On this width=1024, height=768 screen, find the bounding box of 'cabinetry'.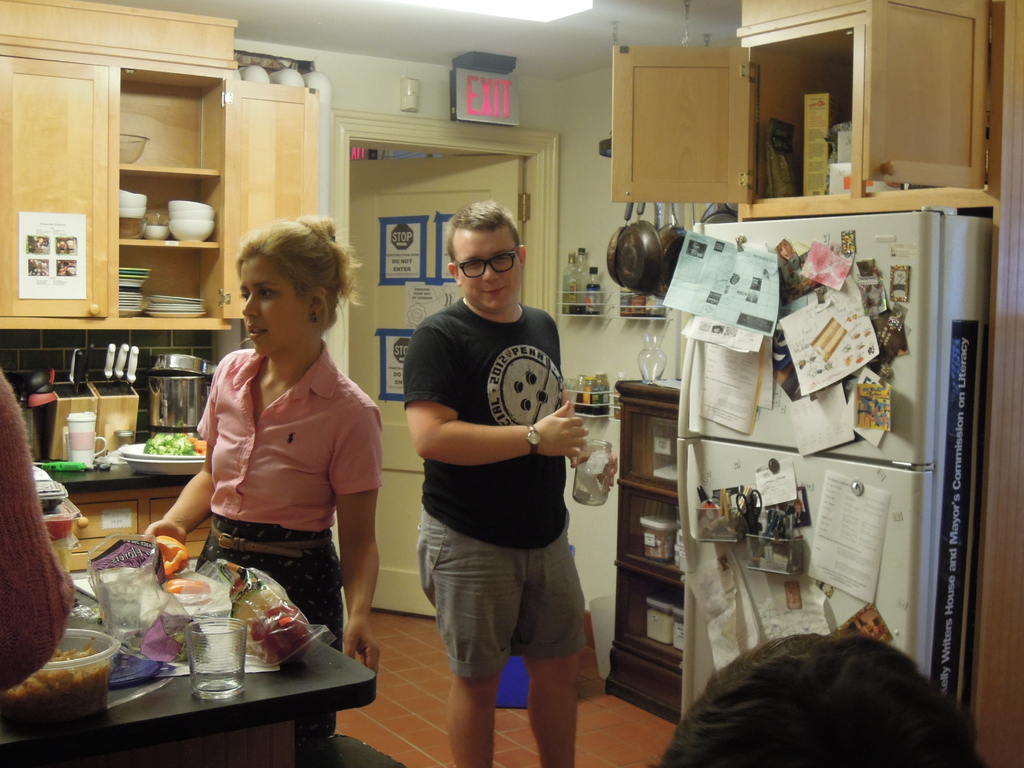
Bounding box: x1=611, y1=0, x2=992, y2=193.
